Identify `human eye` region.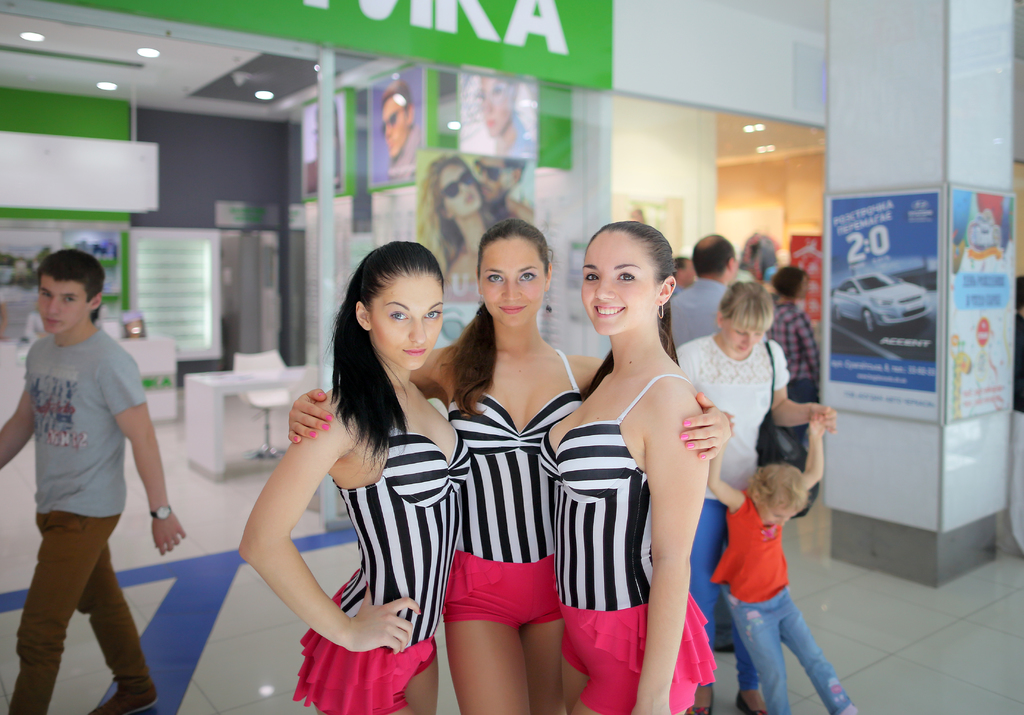
Region: [390,307,409,320].
